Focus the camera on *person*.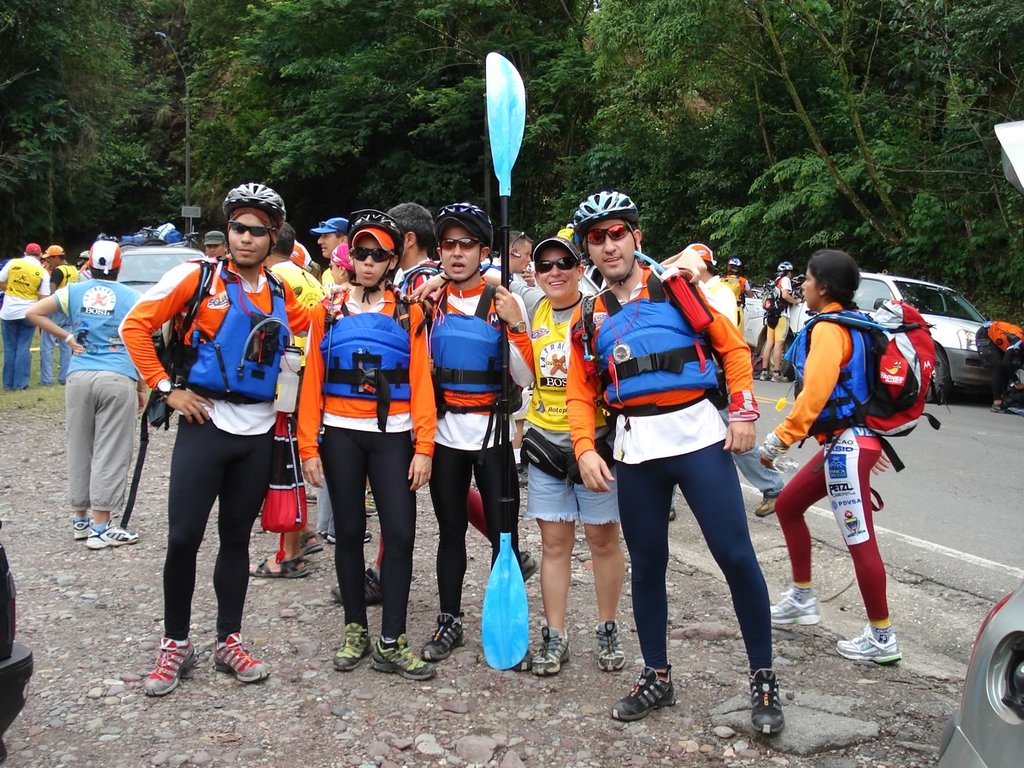
Focus region: (left=412, top=204, right=537, bottom=666).
